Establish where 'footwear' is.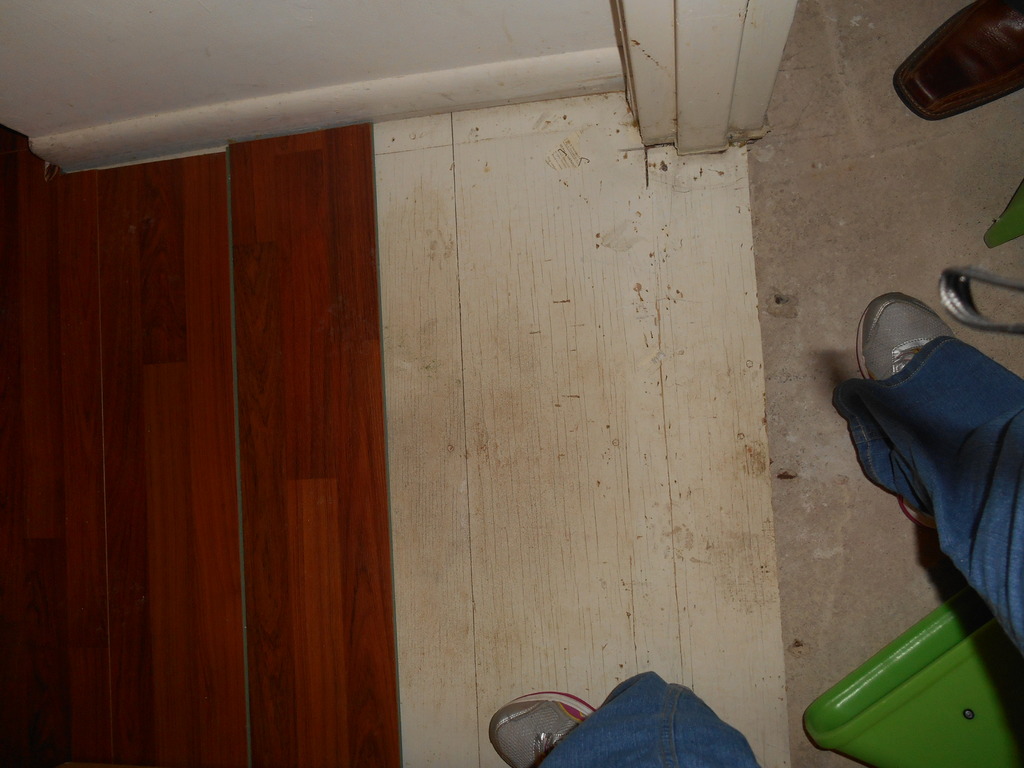
Established at box(847, 291, 964, 533).
